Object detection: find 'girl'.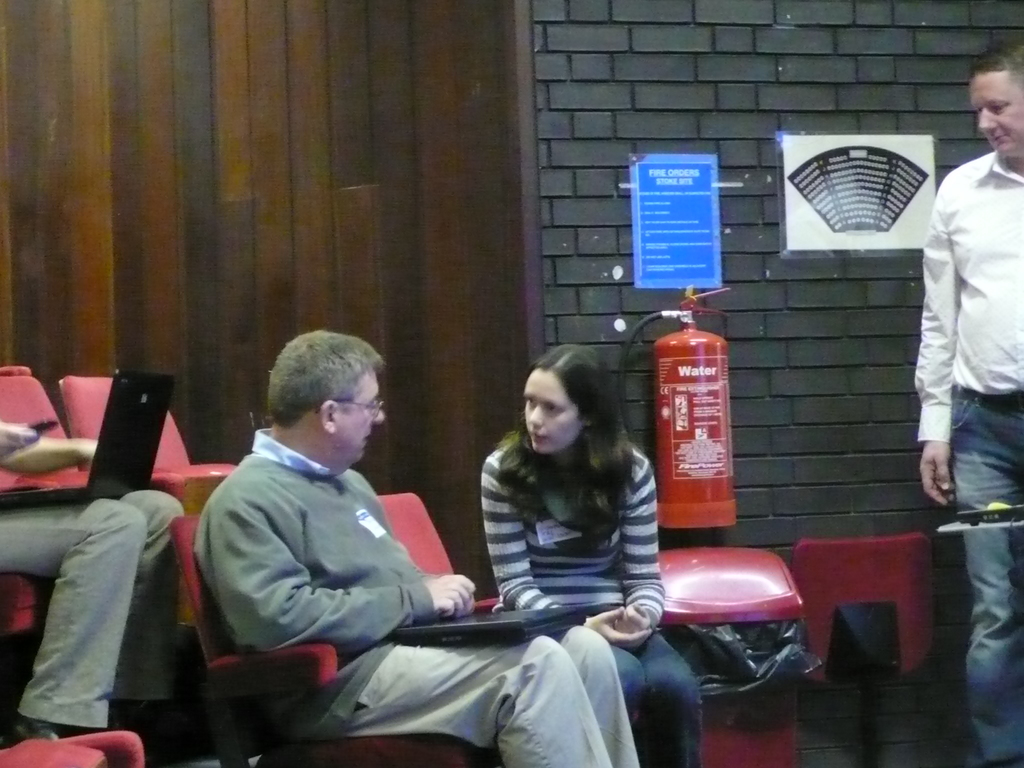
x1=481, y1=346, x2=701, y2=767.
